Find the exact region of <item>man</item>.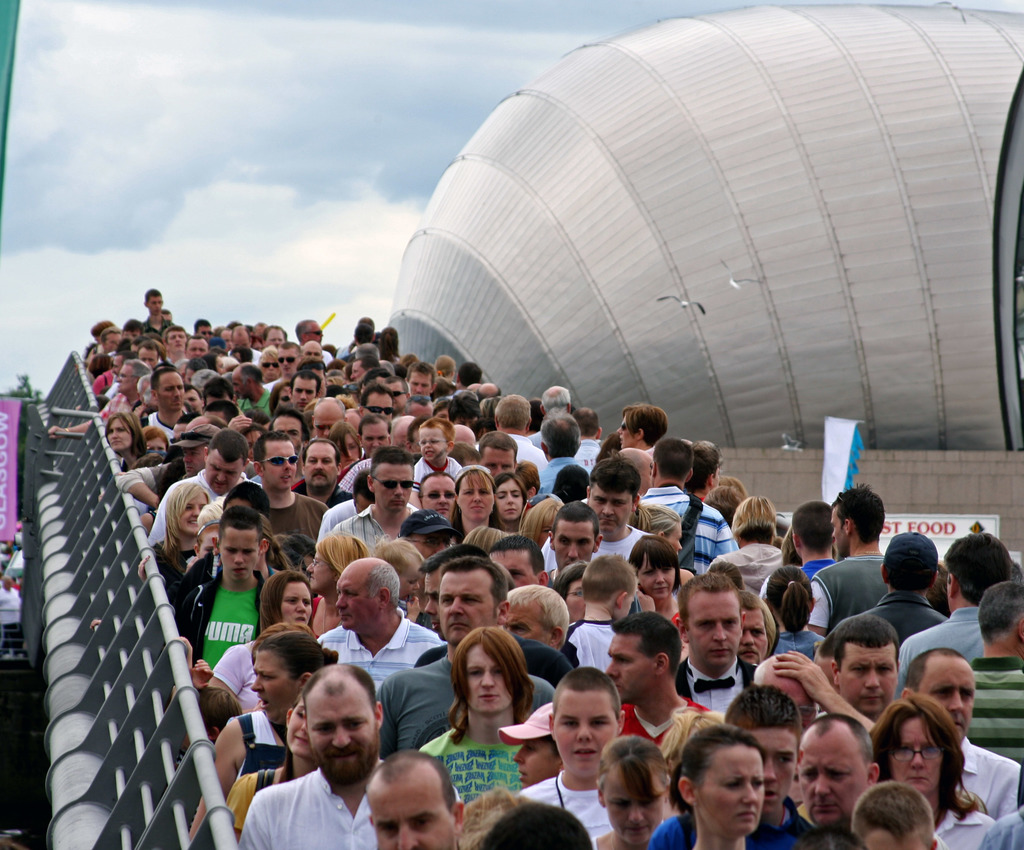
Exact region: (415, 419, 460, 476).
